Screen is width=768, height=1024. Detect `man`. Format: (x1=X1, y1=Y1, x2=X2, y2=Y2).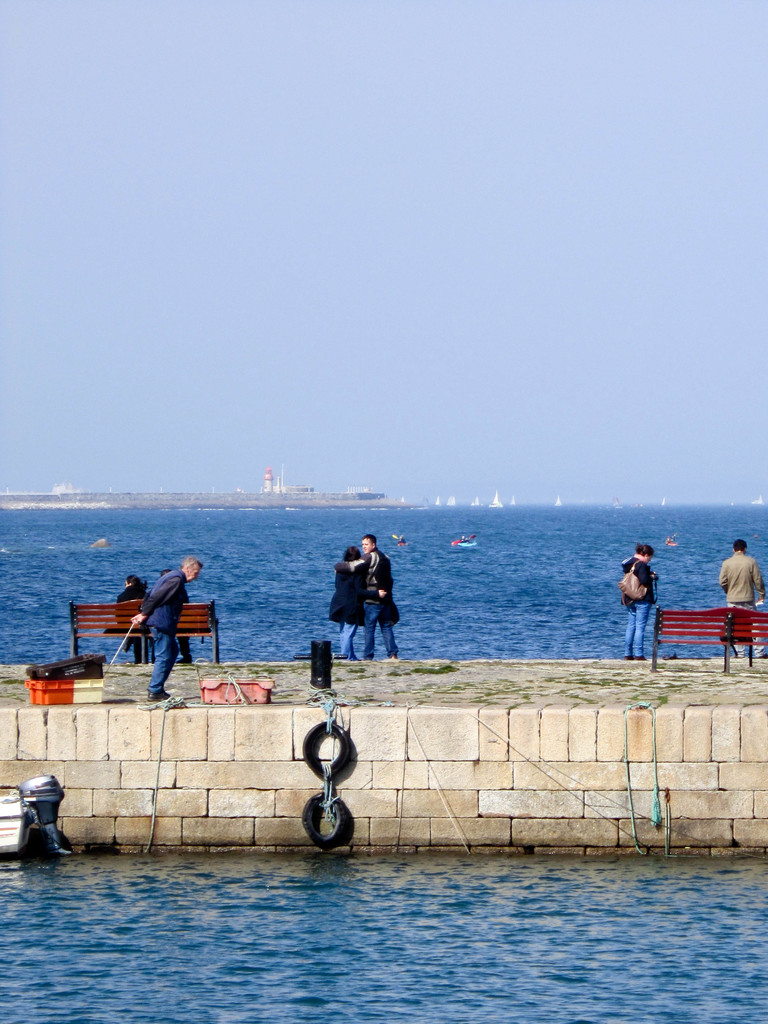
(x1=343, y1=531, x2=400, y2=657).
